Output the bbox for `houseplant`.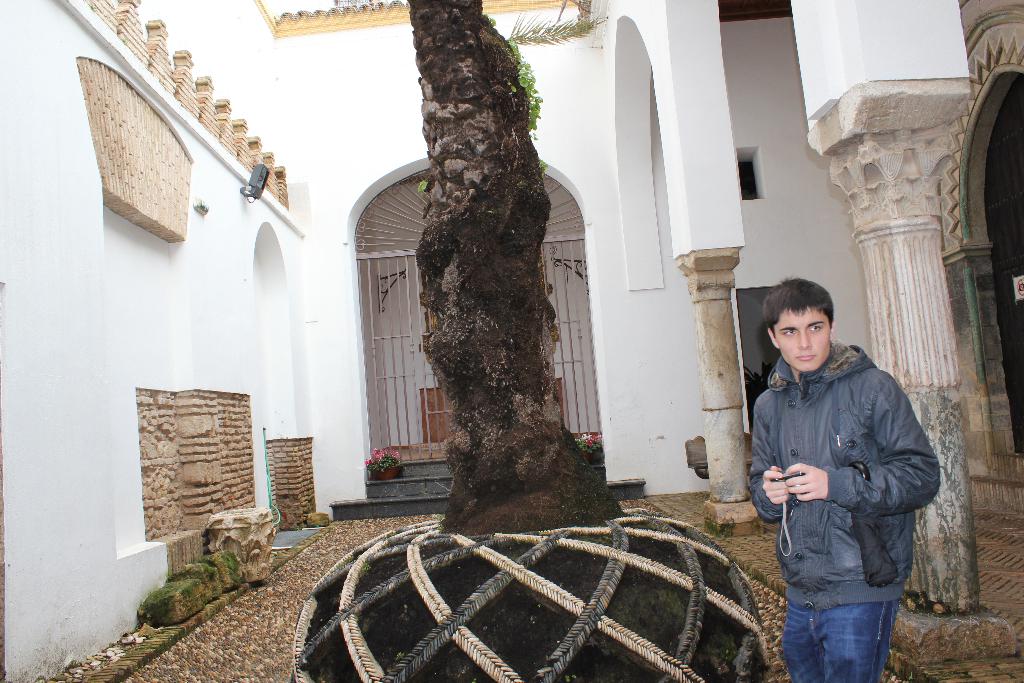
x1=365 y1=449 x2=400 y2=482.
